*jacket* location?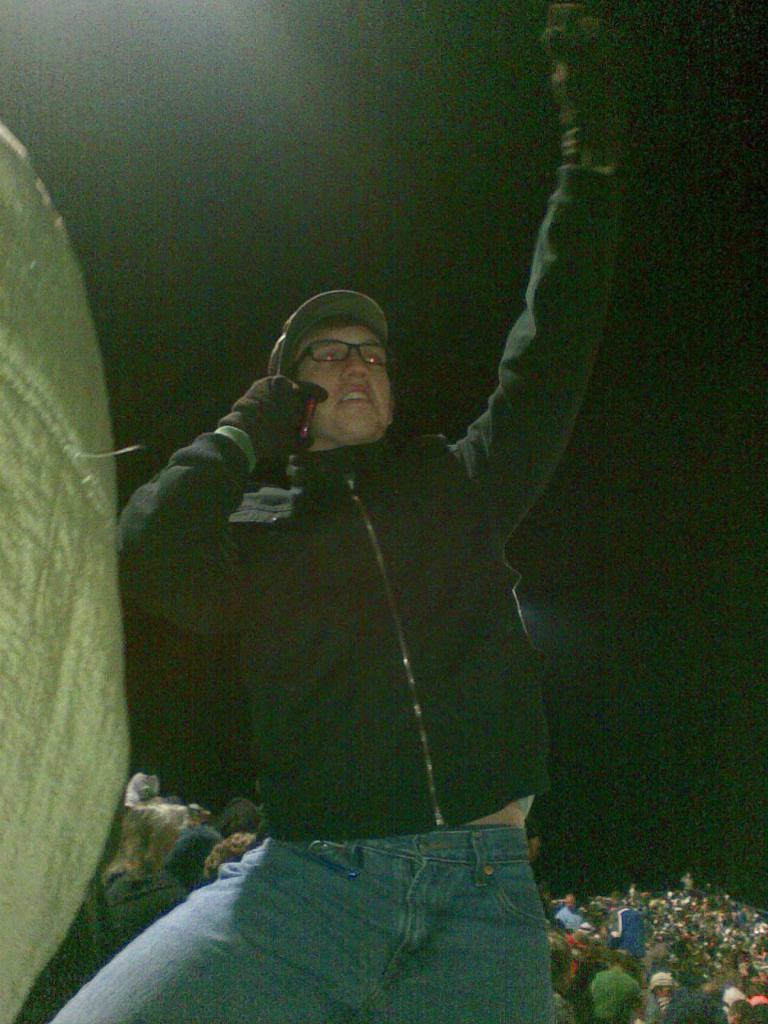
{"x1": 118, "y1": 166, "x2": 630, "y2": 845}
